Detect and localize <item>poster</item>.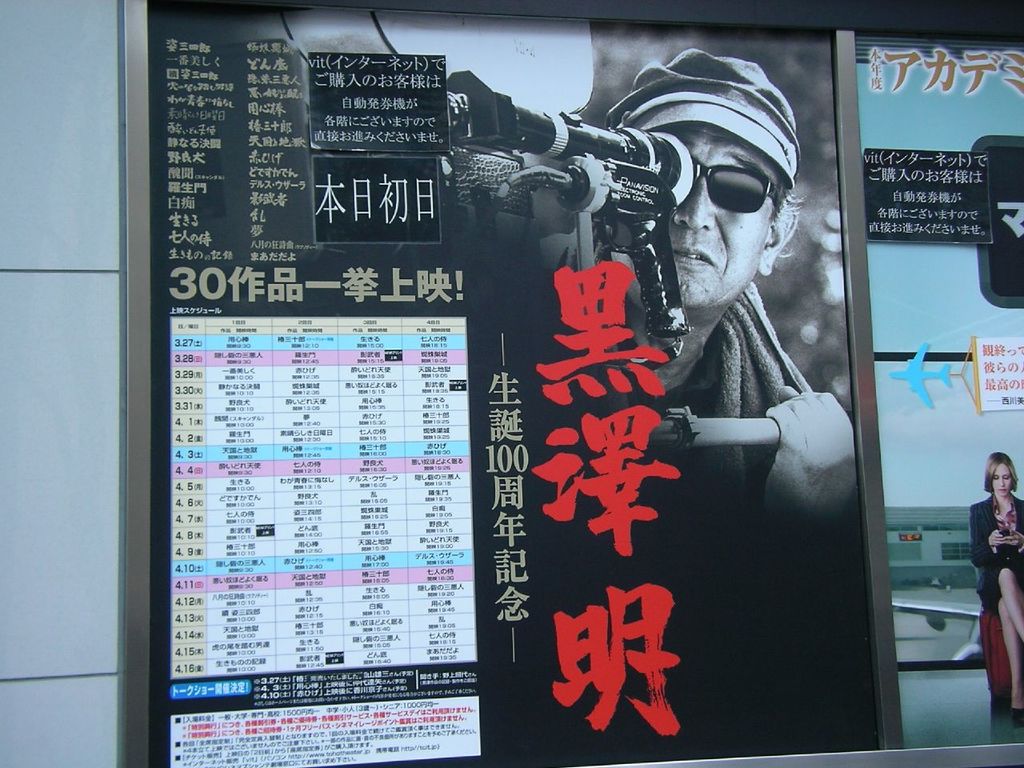
Localized at l=142, t=0, r=1023, b=767.
